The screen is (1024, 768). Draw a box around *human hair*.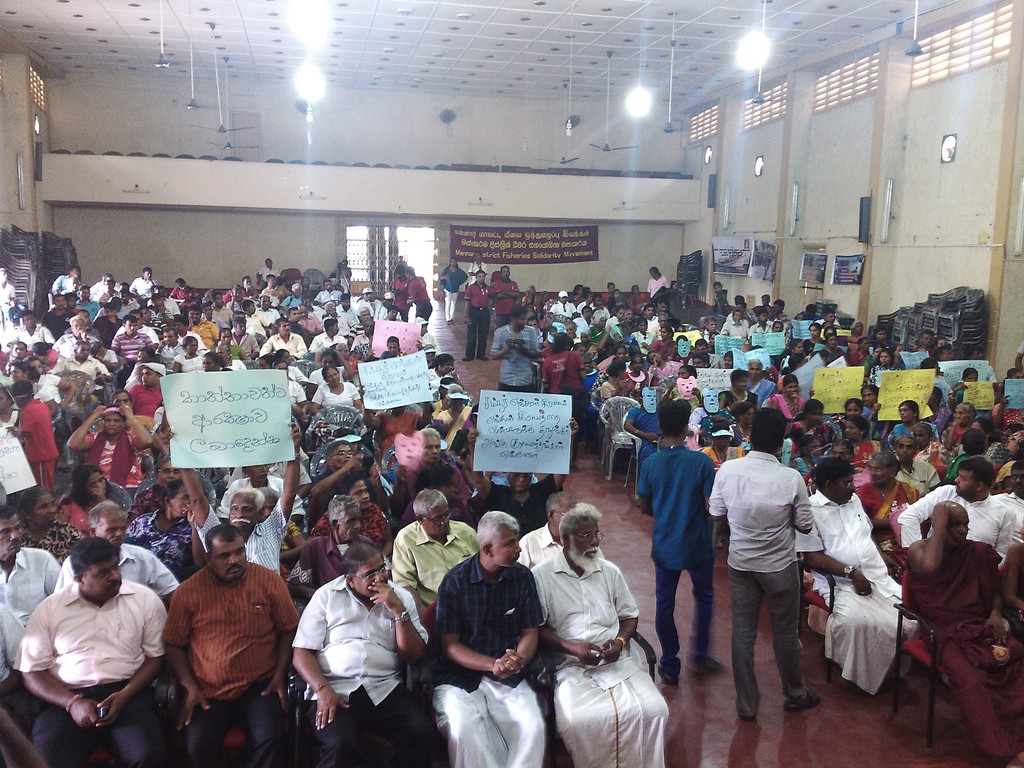
[left=876, top=347, right=897, bottom=364].
